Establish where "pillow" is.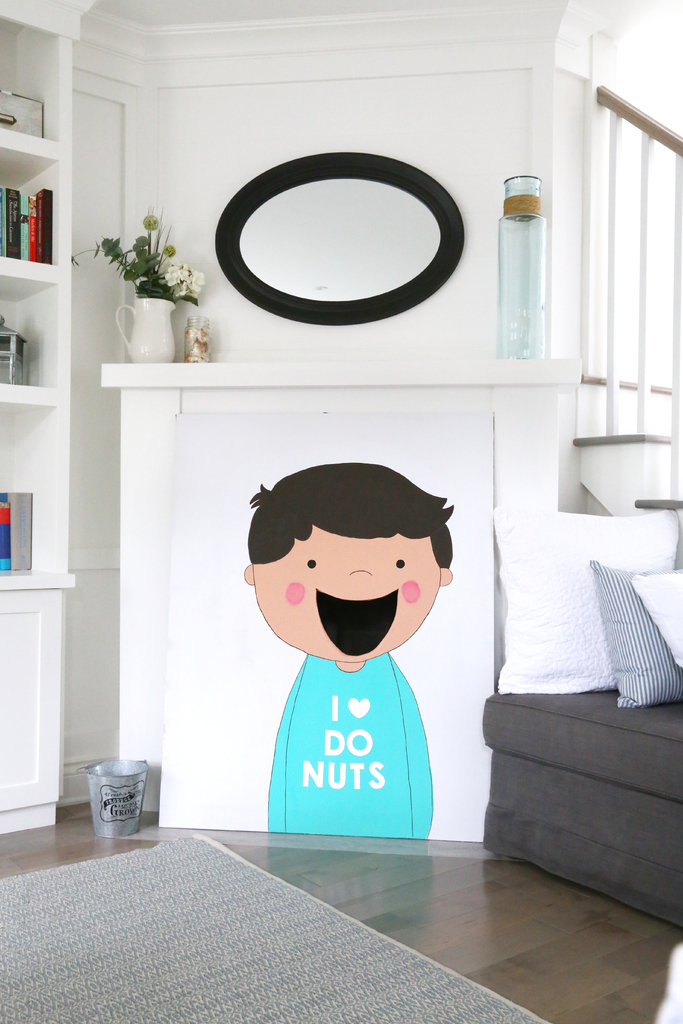
Established at 499, 507, 682, 695.
